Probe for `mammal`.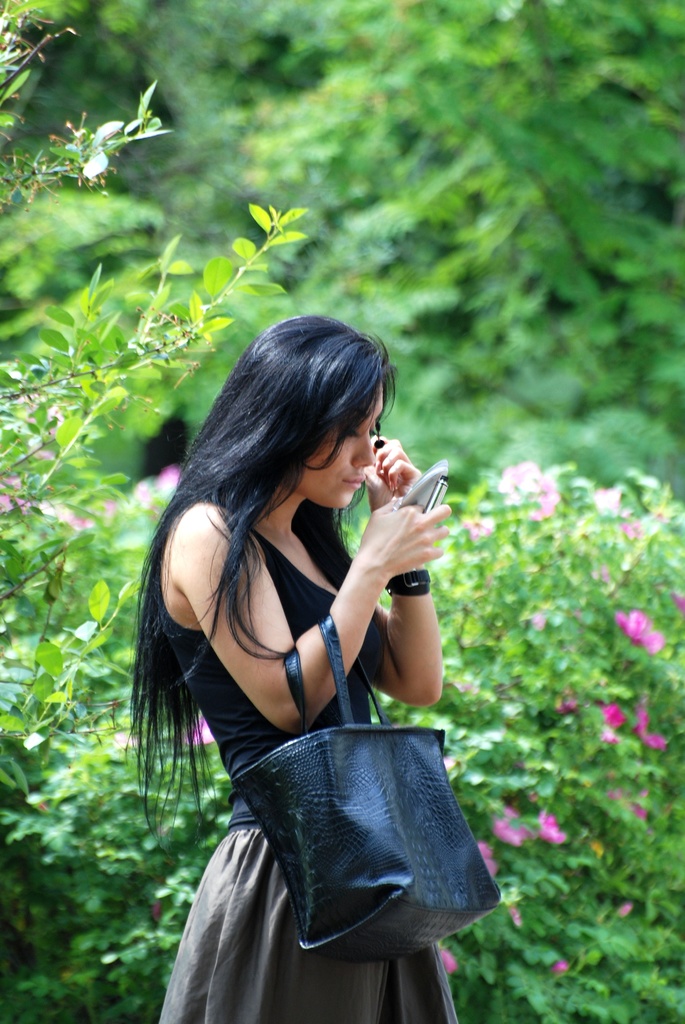
Probe result: 102/323/496/996.
